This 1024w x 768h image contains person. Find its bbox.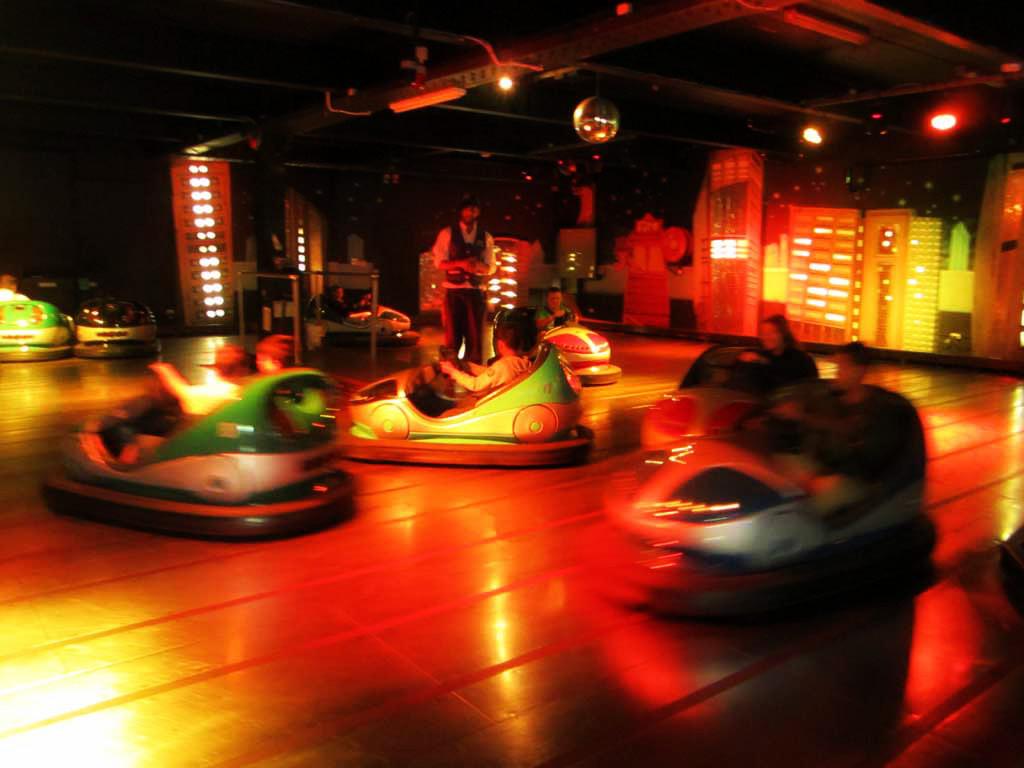
732/315/825/393.
